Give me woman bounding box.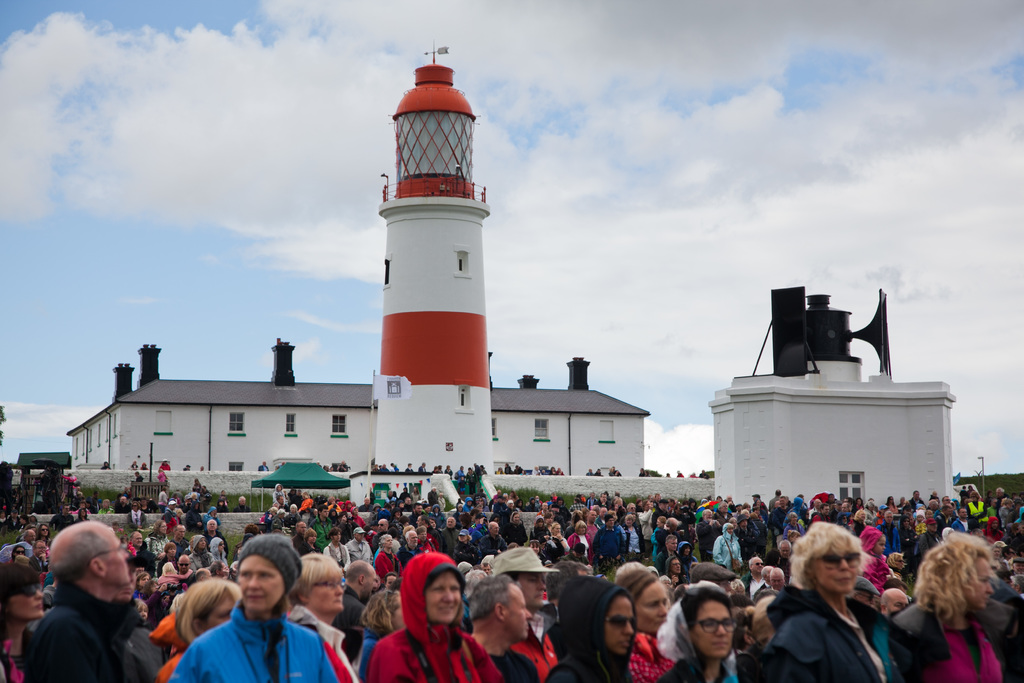
region(330, 511, 353, 549).
